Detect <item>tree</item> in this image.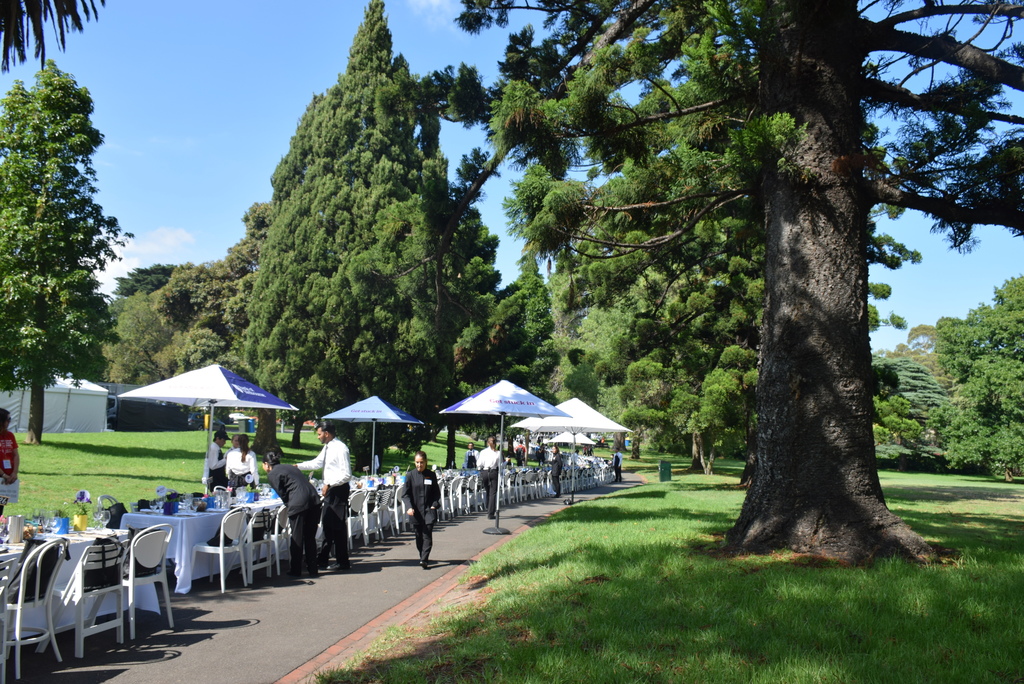
Detection: x1=563 y1=179 x2=905 y2=482.
